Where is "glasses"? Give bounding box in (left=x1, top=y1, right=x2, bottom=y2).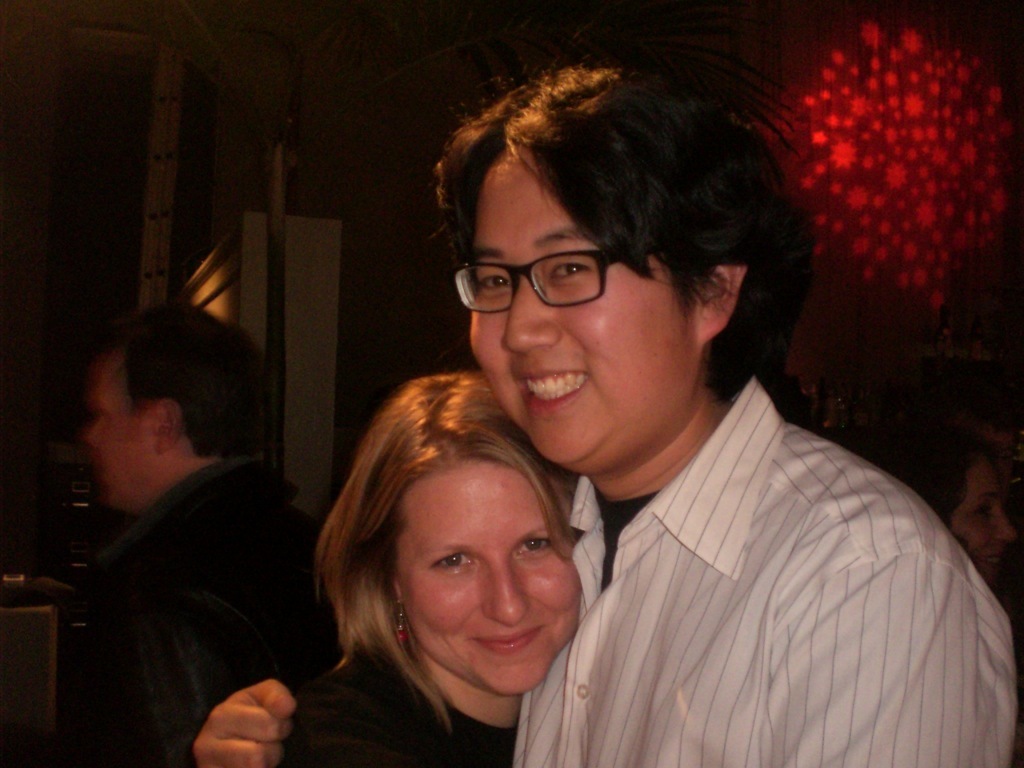
(left=437, top=233, right=665, bottom=317).
